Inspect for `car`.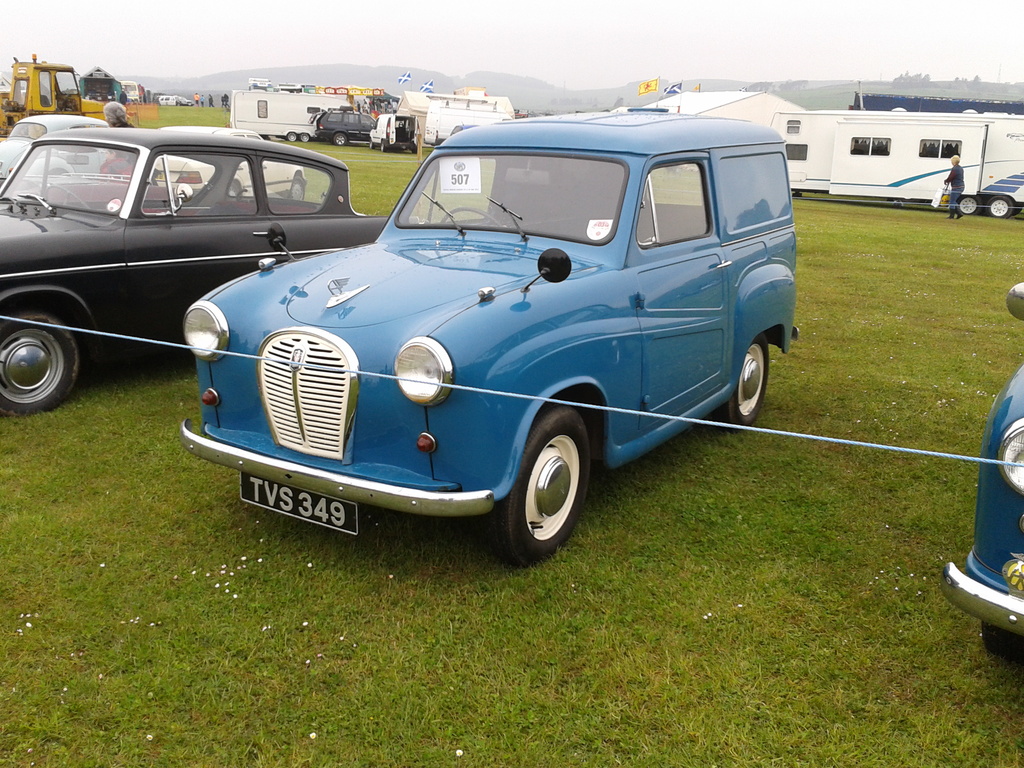
Inspection: (left=157, top=95, right=174, bottom=108).
